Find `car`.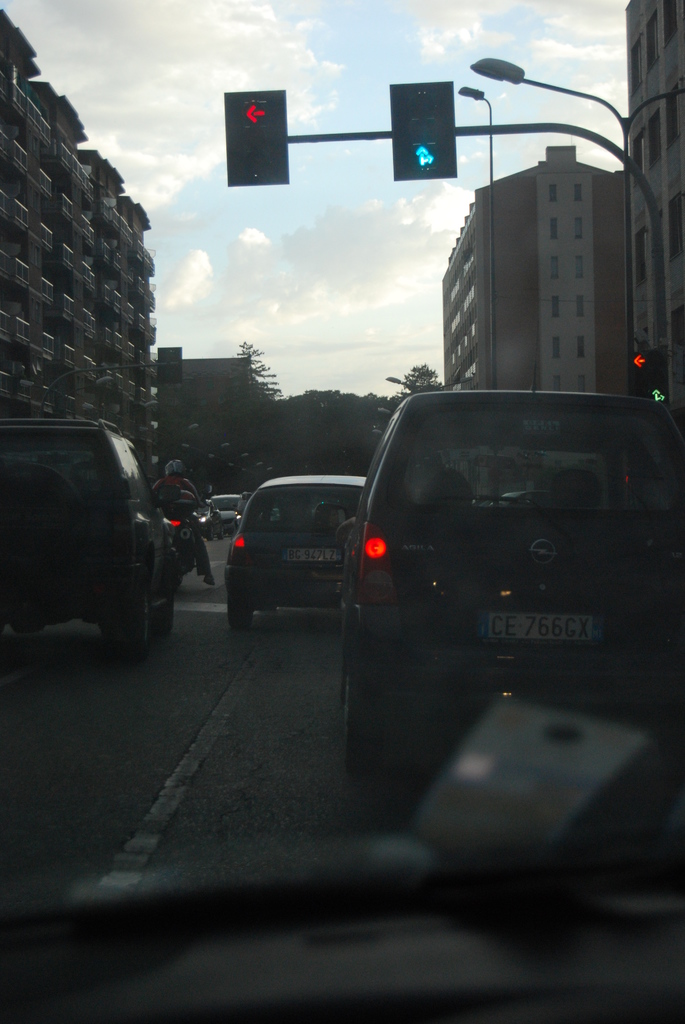
(left=0, top=0, right=684, bottom=1023).
